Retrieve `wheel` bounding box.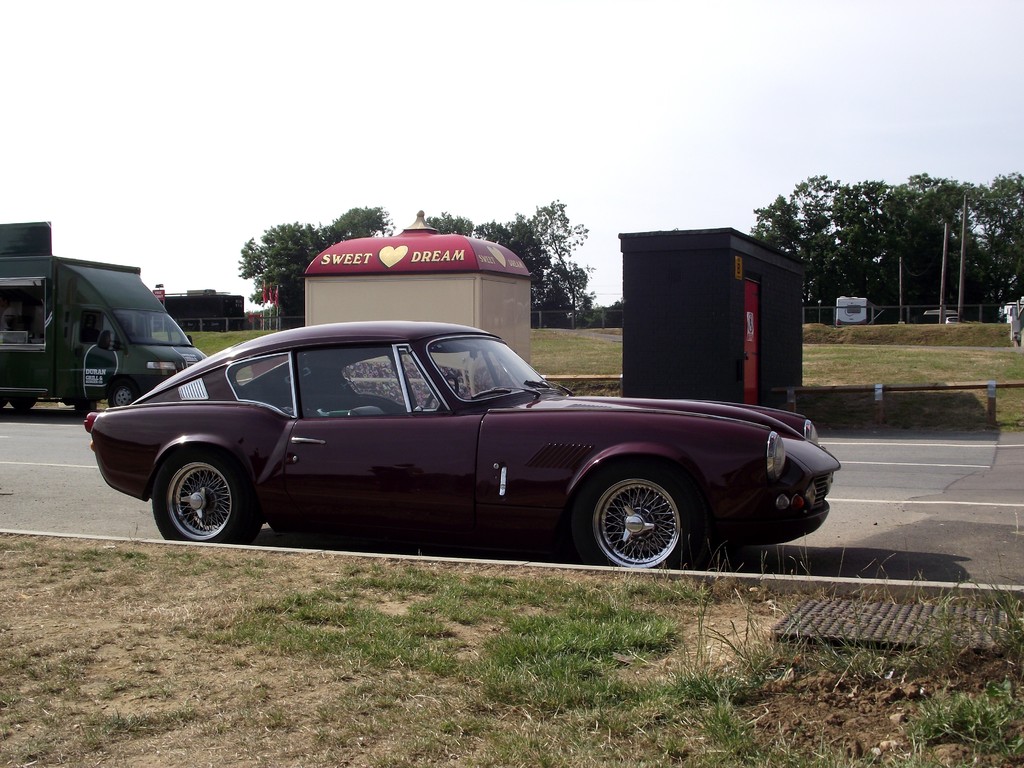
Bounding box: detection(104, 384, 138, 410).
